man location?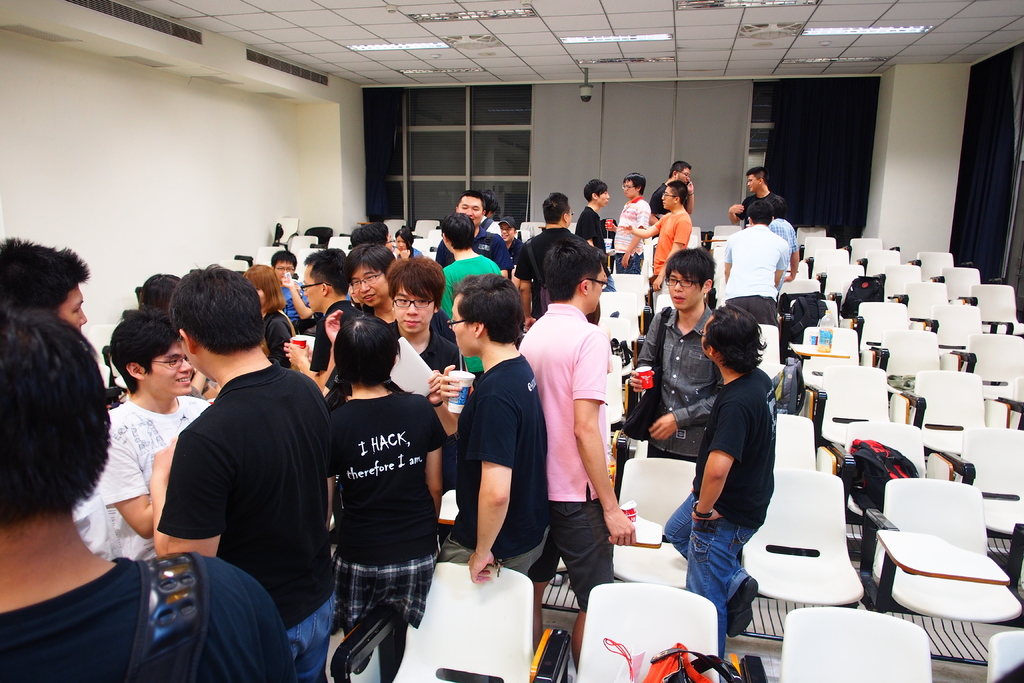
detection(349, 223, 394, 247)
